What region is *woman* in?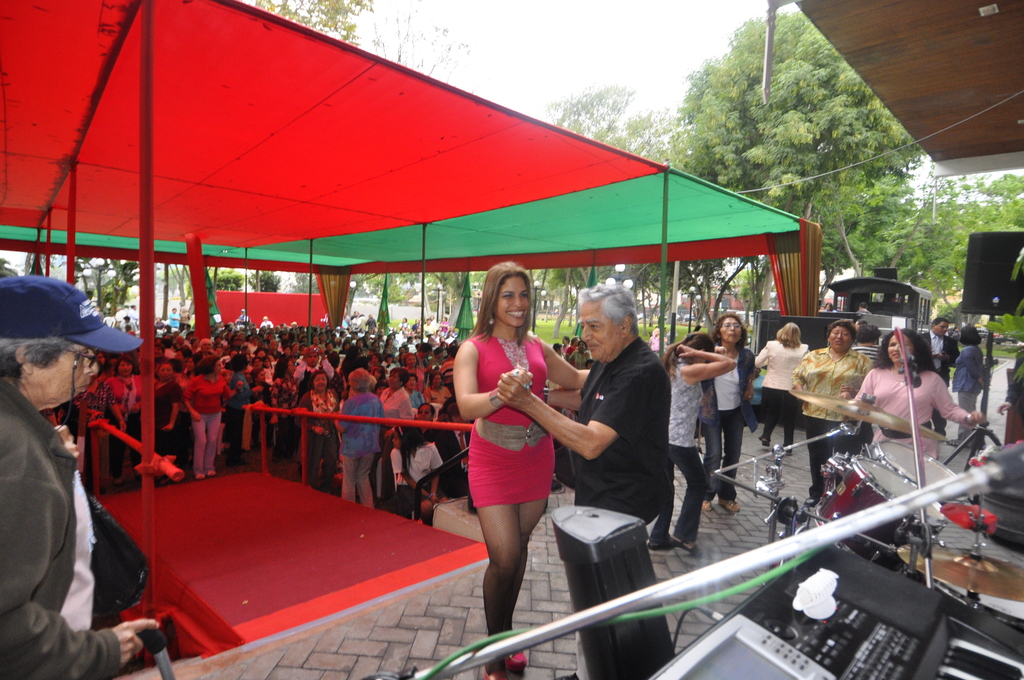
[384, 415, 445, 527].
